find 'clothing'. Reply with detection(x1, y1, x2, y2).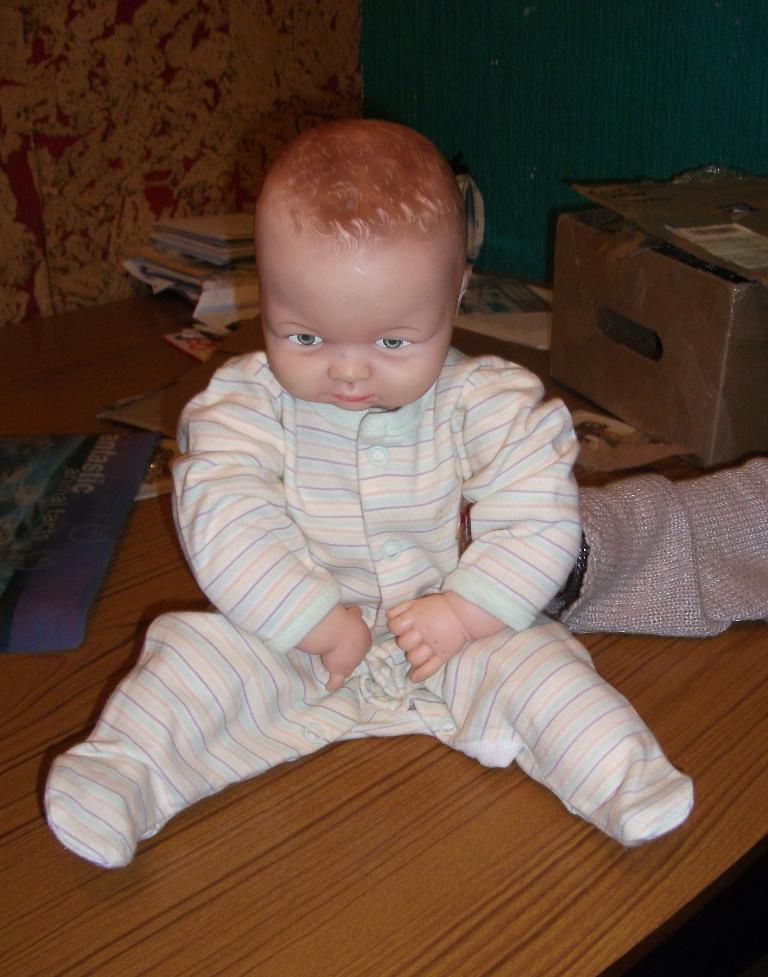
detection(118, 297, 637, 818).
